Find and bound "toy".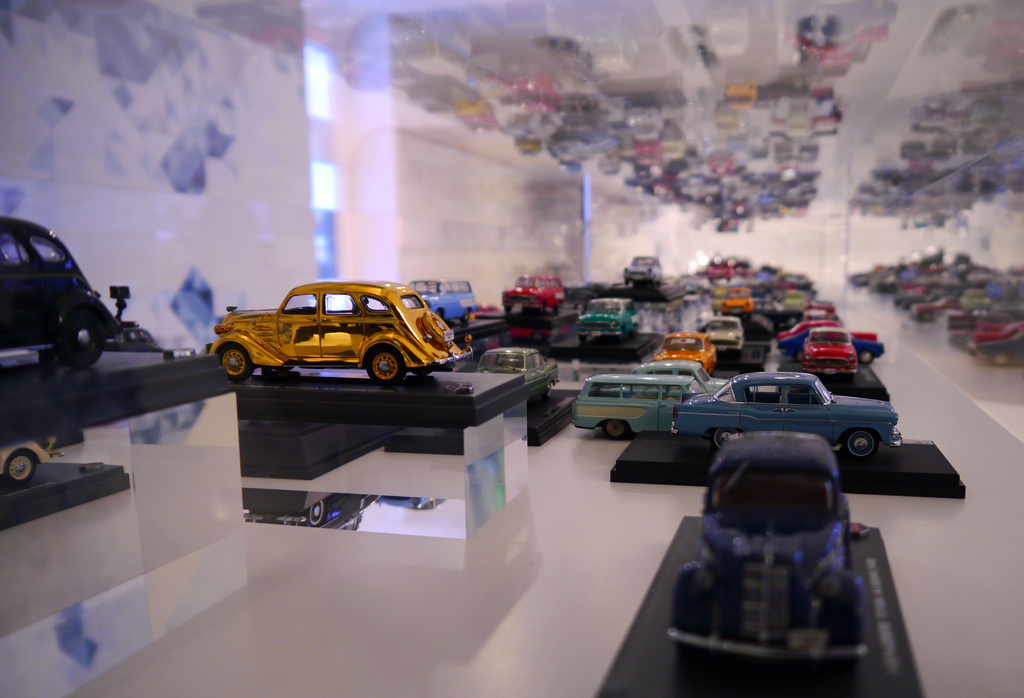
Bound: x1=0 y1=215 x2=127 y2=375.
